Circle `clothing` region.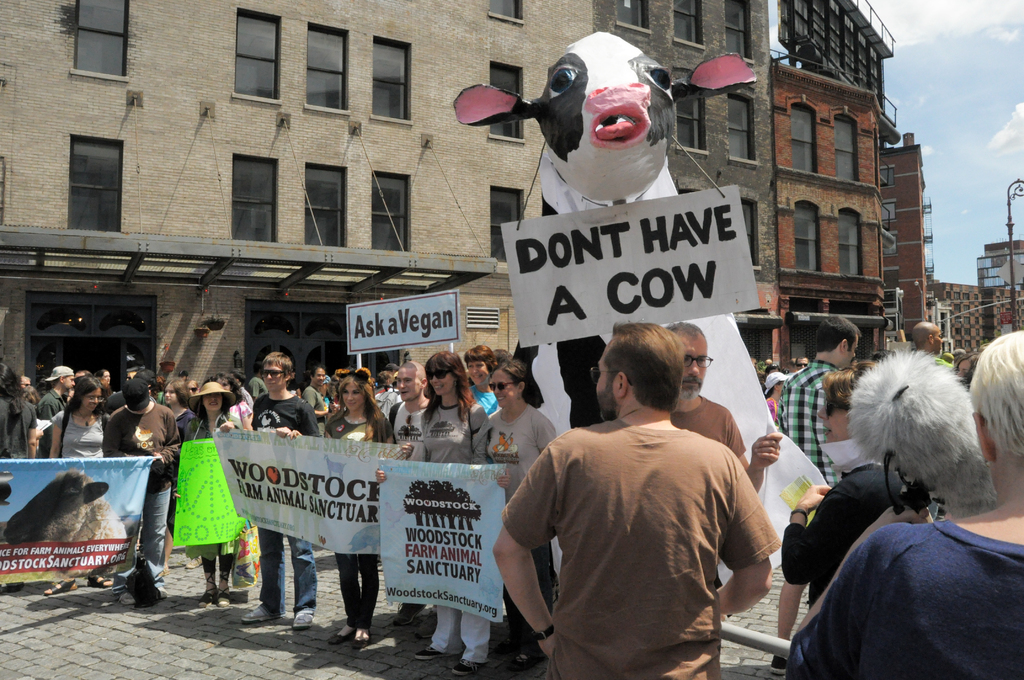
Region: [x1=2, y1=370, x2=25, y2=460].
